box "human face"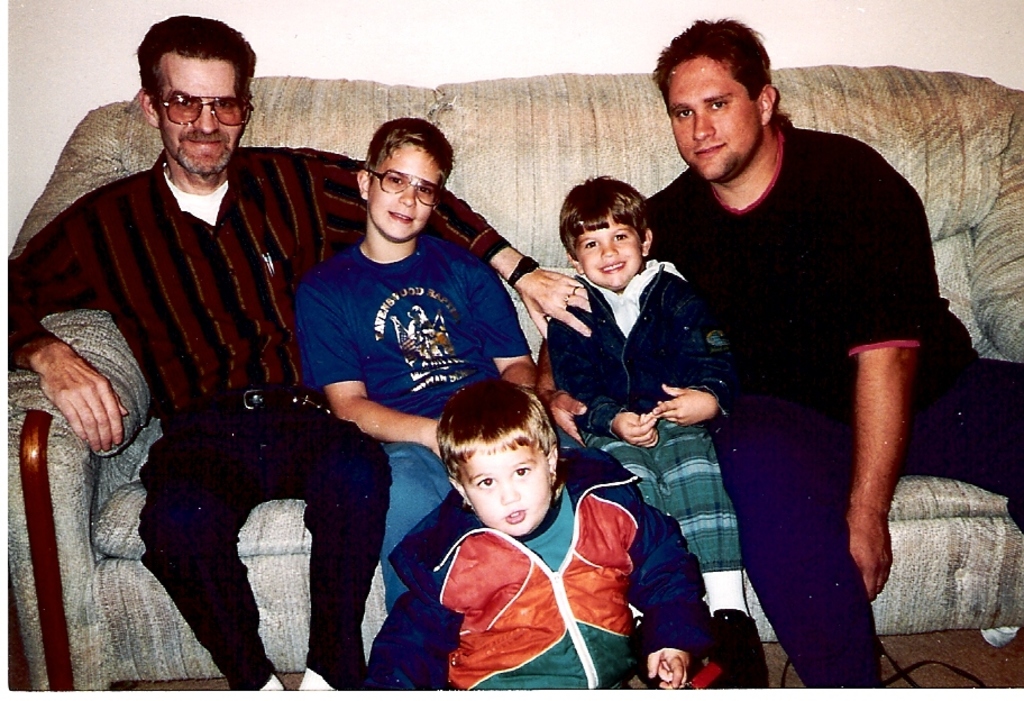
box=[456, 445, 551, 535]
